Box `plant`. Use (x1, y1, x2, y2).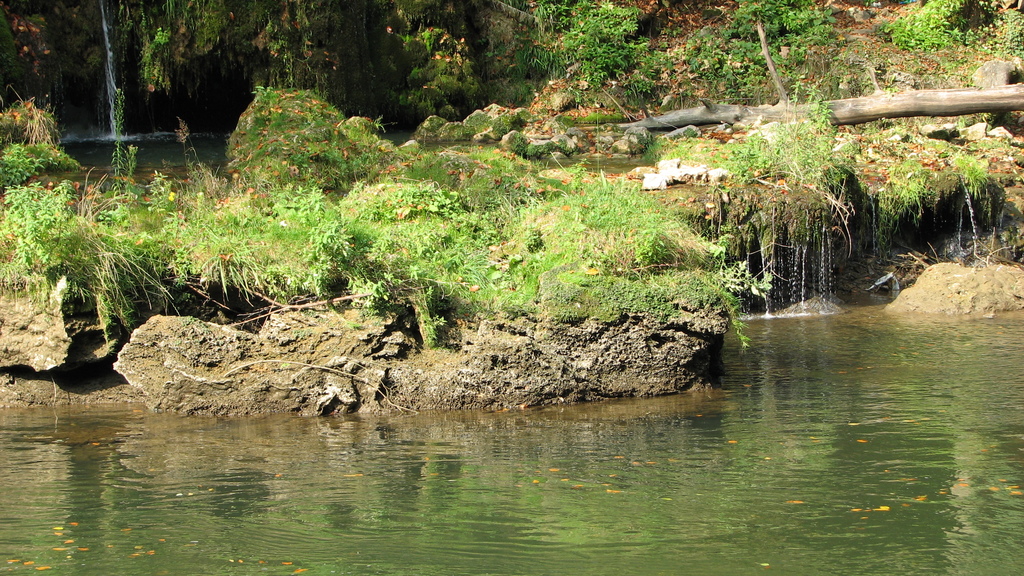
(93, 126, 160, 232).
